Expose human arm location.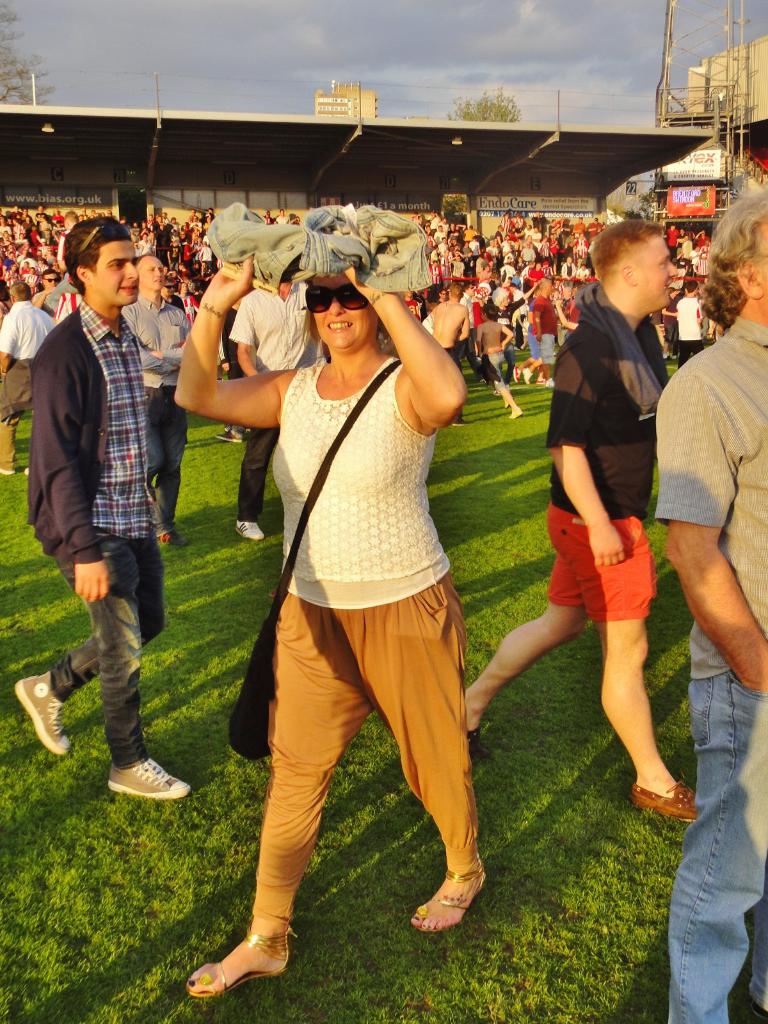
Exposed at bbox=[501, 243, 513, 255].
